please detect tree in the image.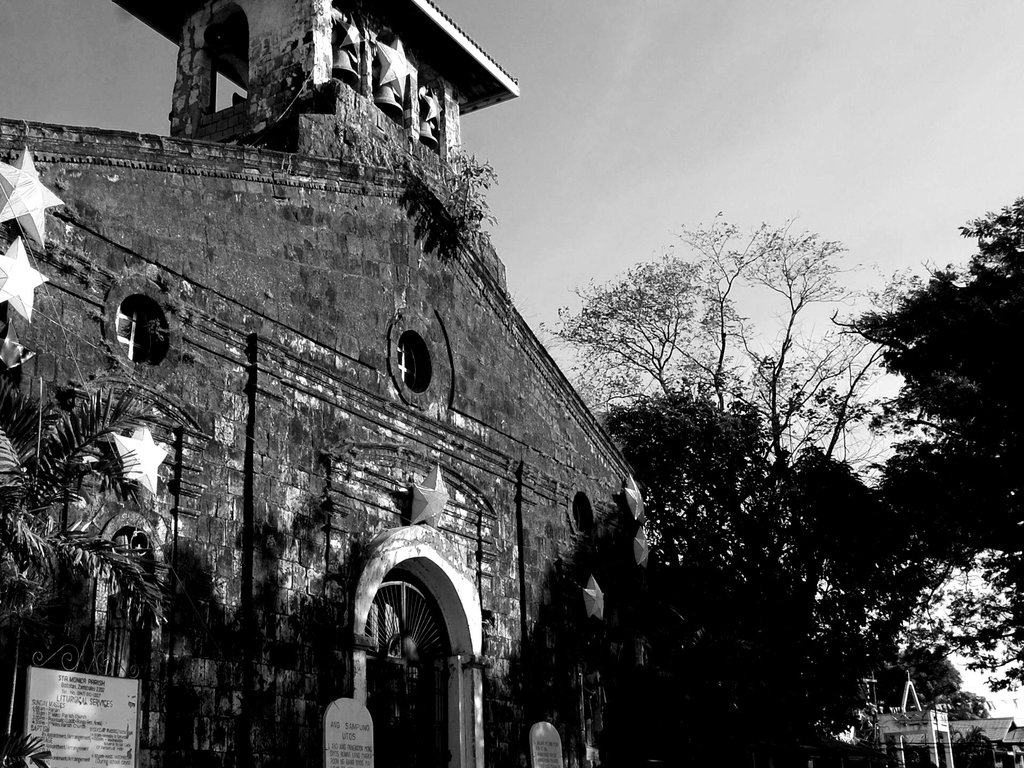
0,387,196,767.
